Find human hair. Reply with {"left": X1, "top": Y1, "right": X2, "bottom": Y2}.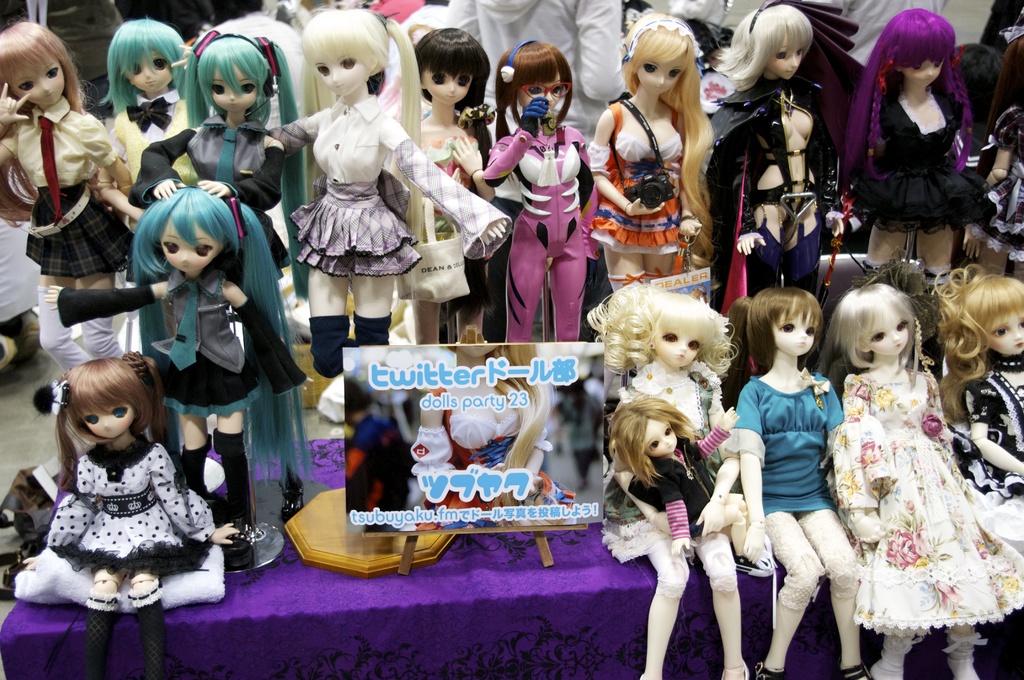
{"left": 943, "top": 264, "right": 1023, "bottom": 426}.
